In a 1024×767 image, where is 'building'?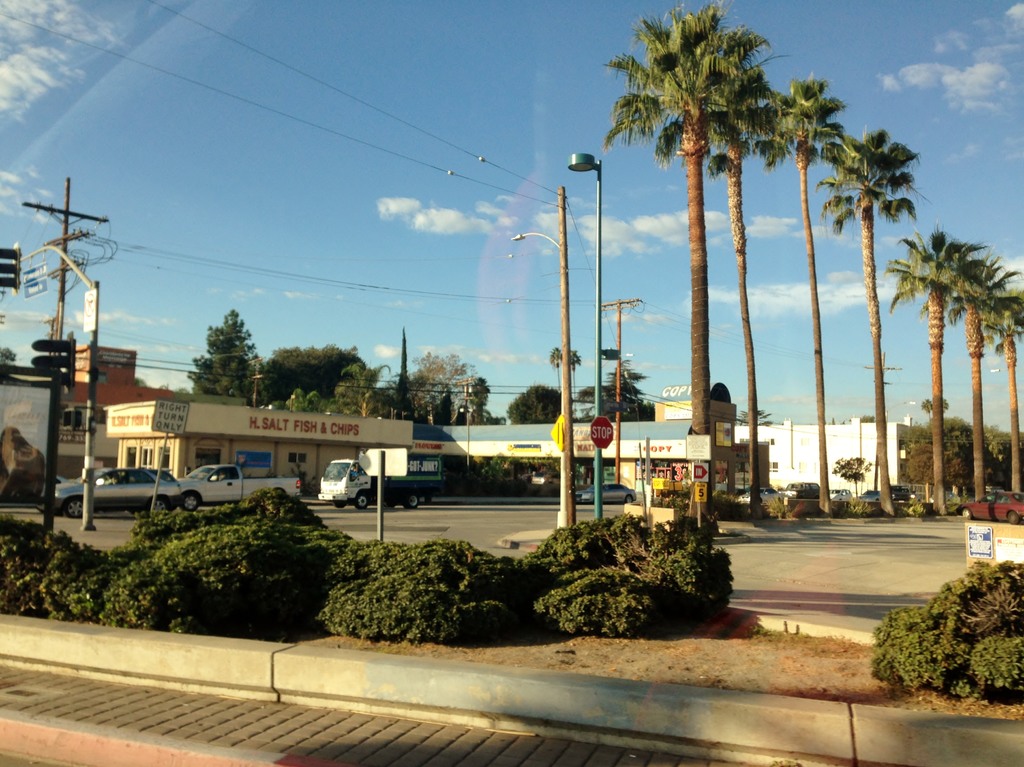
{"x1": 416, "y1": 411, "x2": 698, "y2": 502}.
